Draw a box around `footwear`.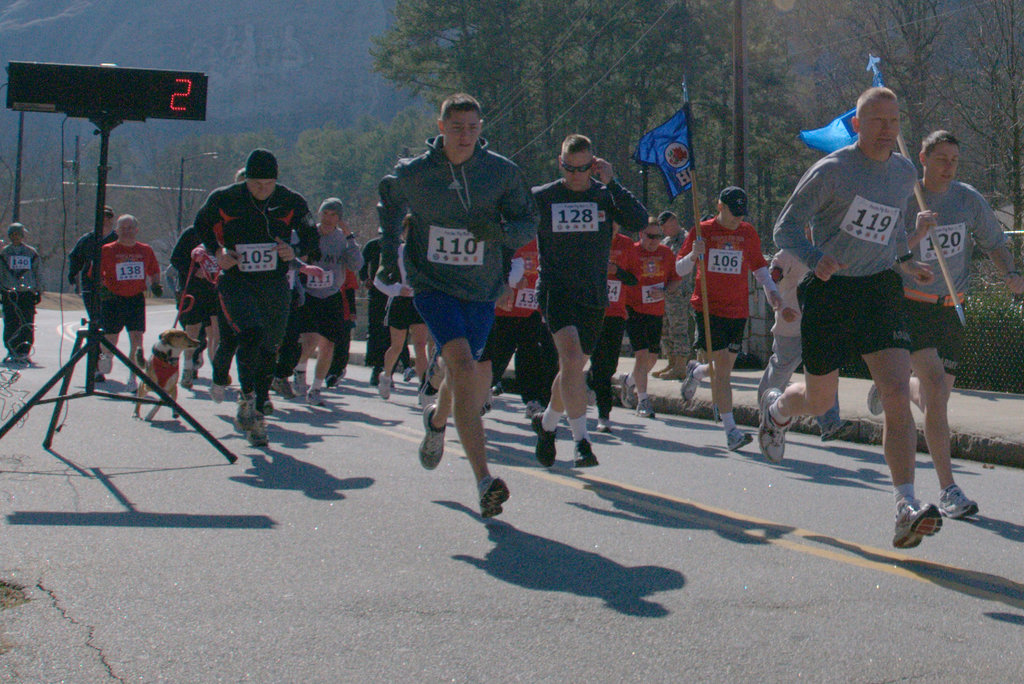
bbox=[871, 379, 885, 415].
